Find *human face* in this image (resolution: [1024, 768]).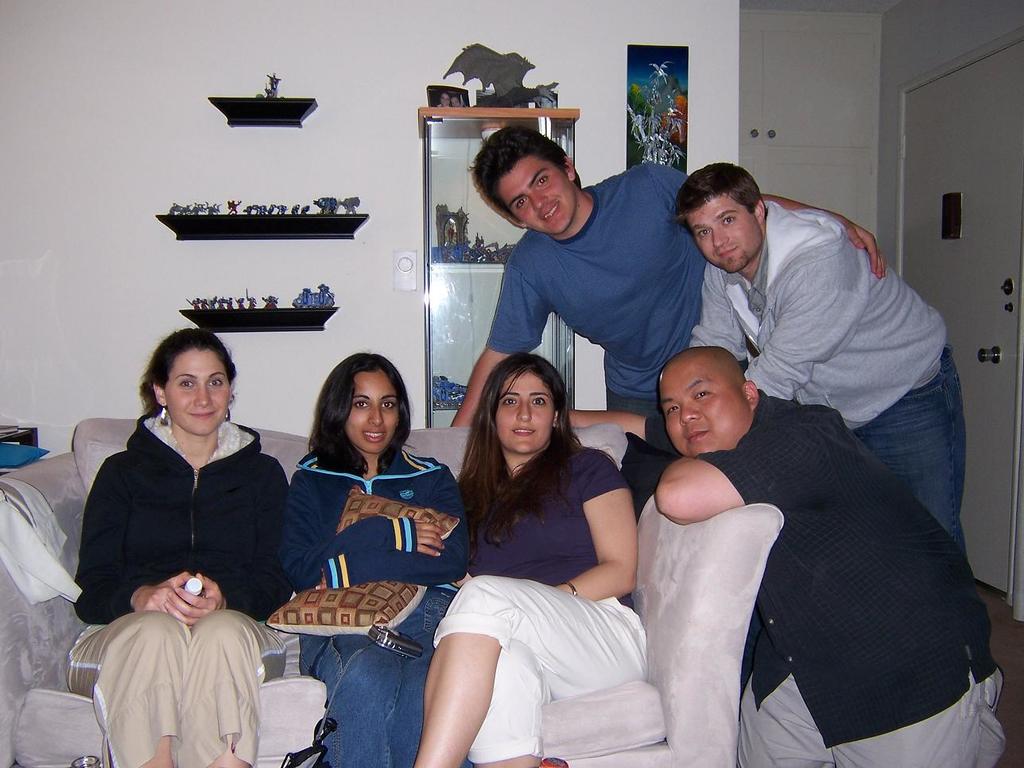
box=[688, 193, 762, 249].
